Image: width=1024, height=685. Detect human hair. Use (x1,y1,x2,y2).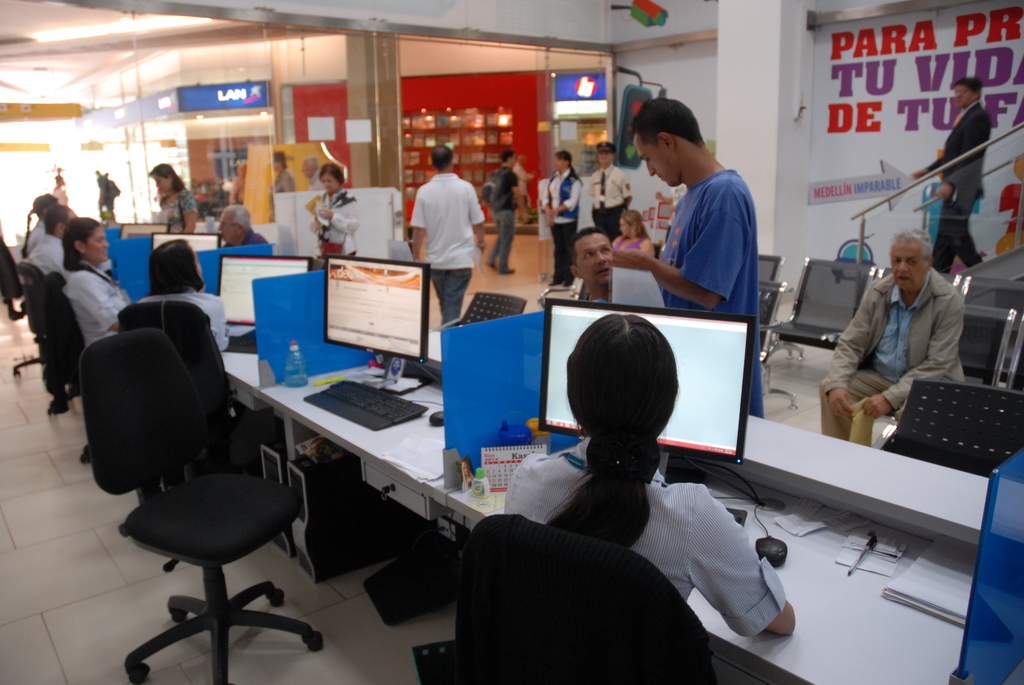
(321,162,344,186).
